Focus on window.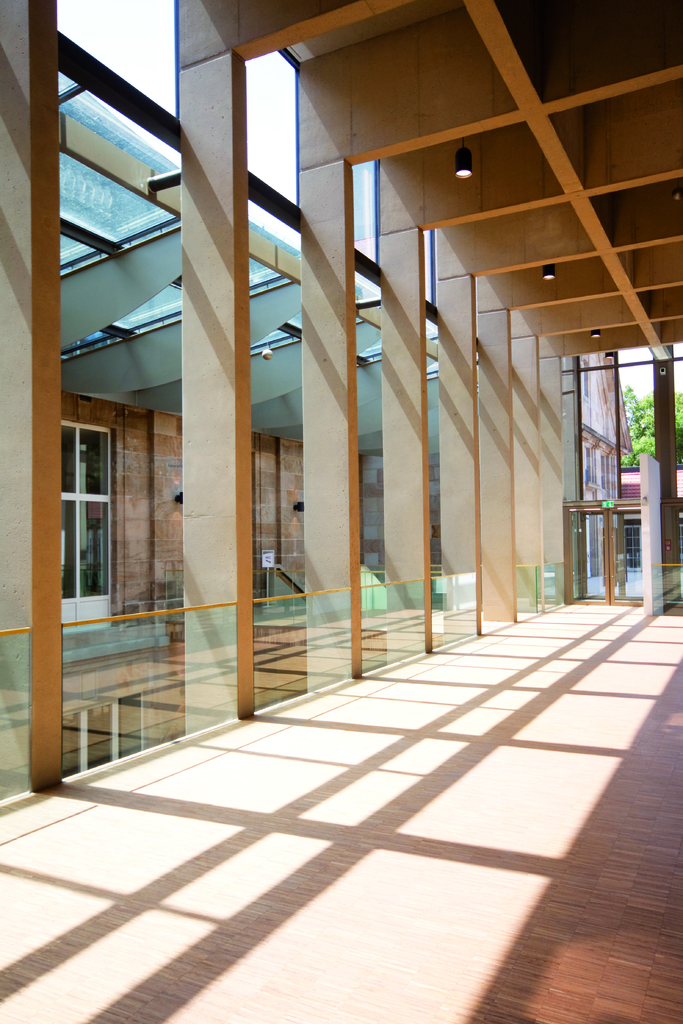
Focused at Rect(40, 84, 181, 394).
